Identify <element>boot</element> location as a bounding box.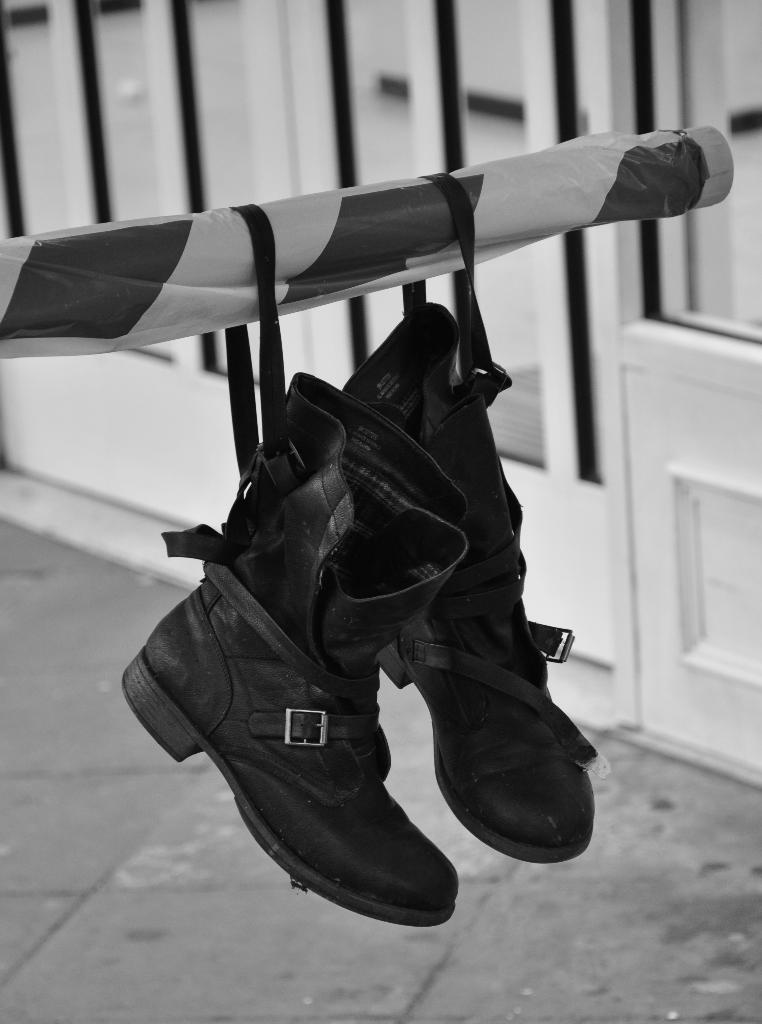
BBox(338, 300, 609, 868).
